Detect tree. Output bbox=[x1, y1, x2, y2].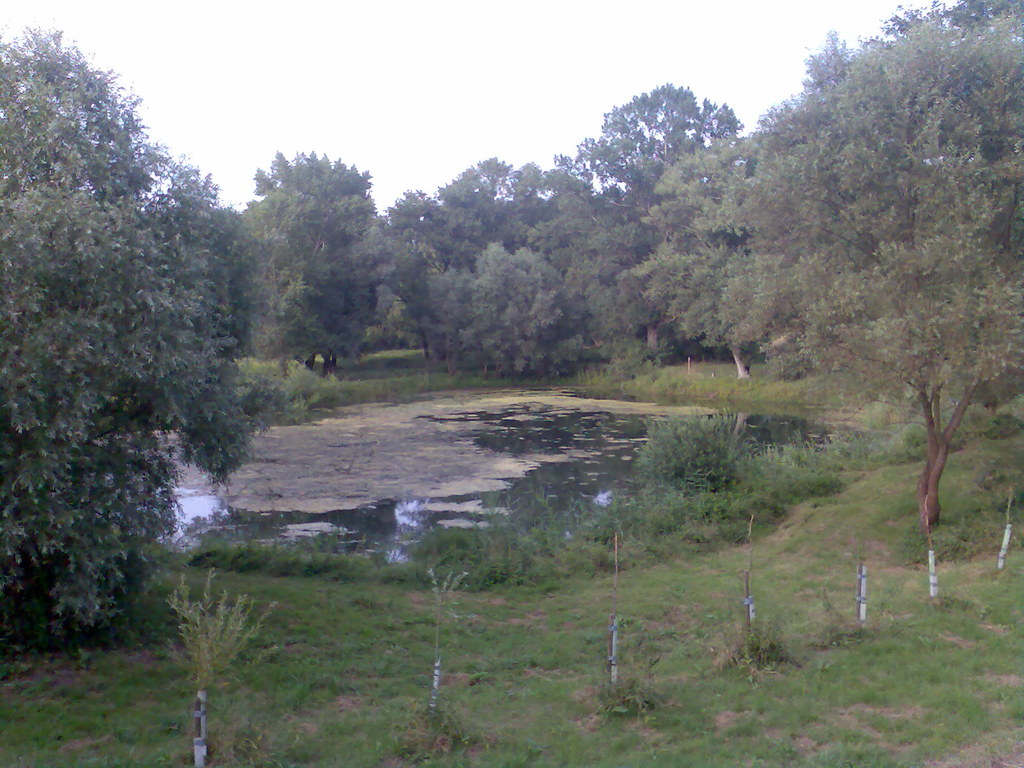
bbox=[755, 35, 1012, 565].
